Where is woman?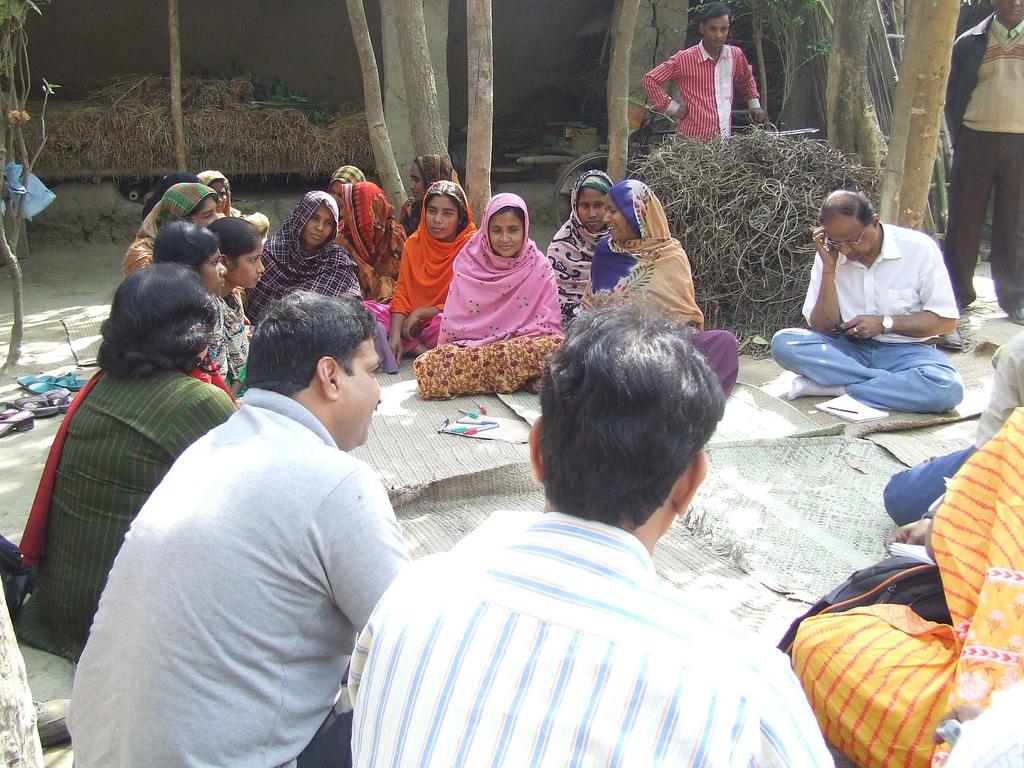
384, 161, 465, 318.
